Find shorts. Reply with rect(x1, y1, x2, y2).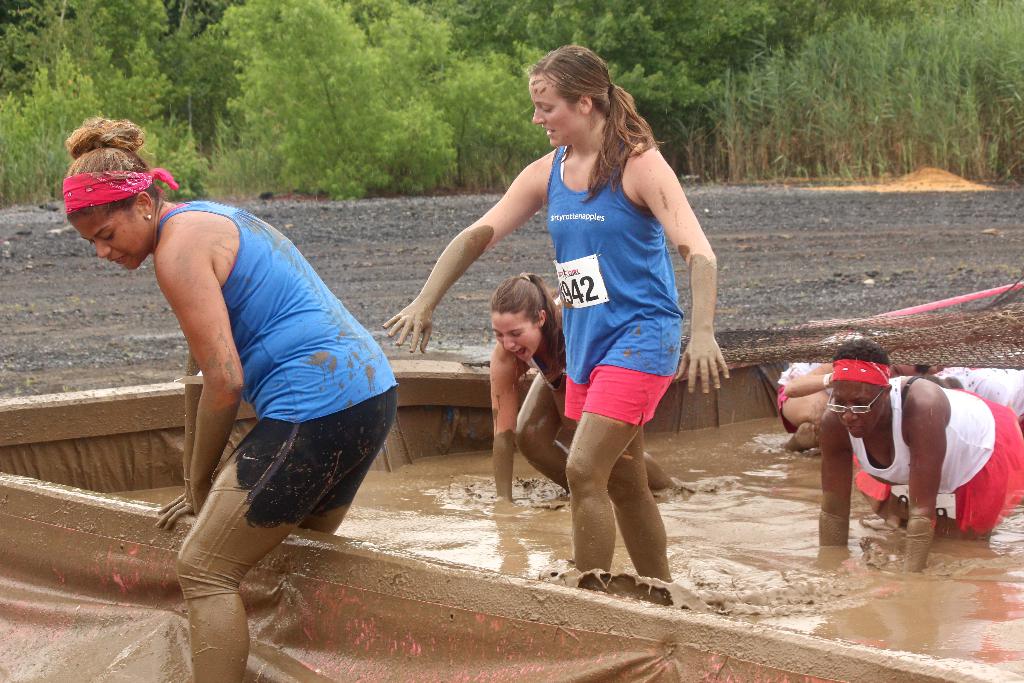
rect(775, 383, 797, 431).
